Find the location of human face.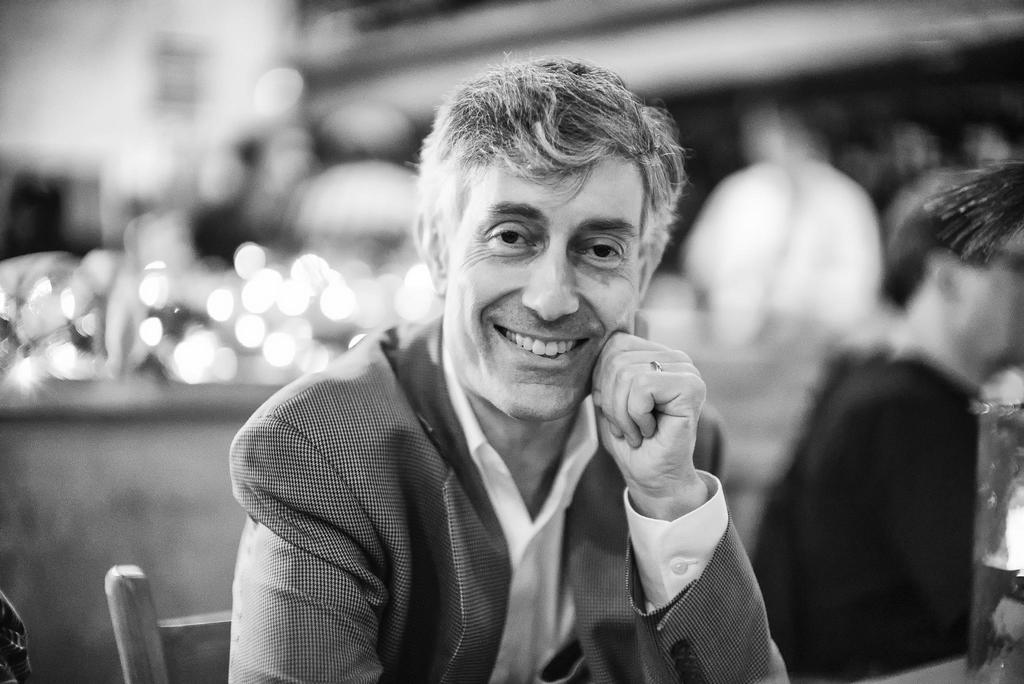
Location: 446 150 645 418.
